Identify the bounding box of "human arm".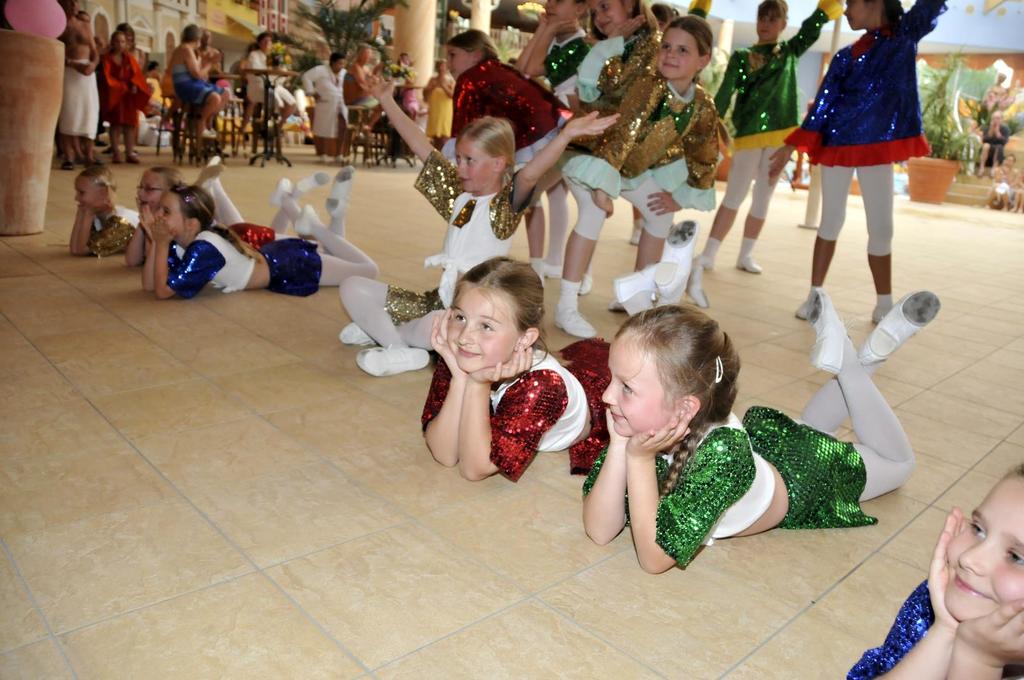
pyautogui.locateOnScreen(454, 353, 564, 482).
